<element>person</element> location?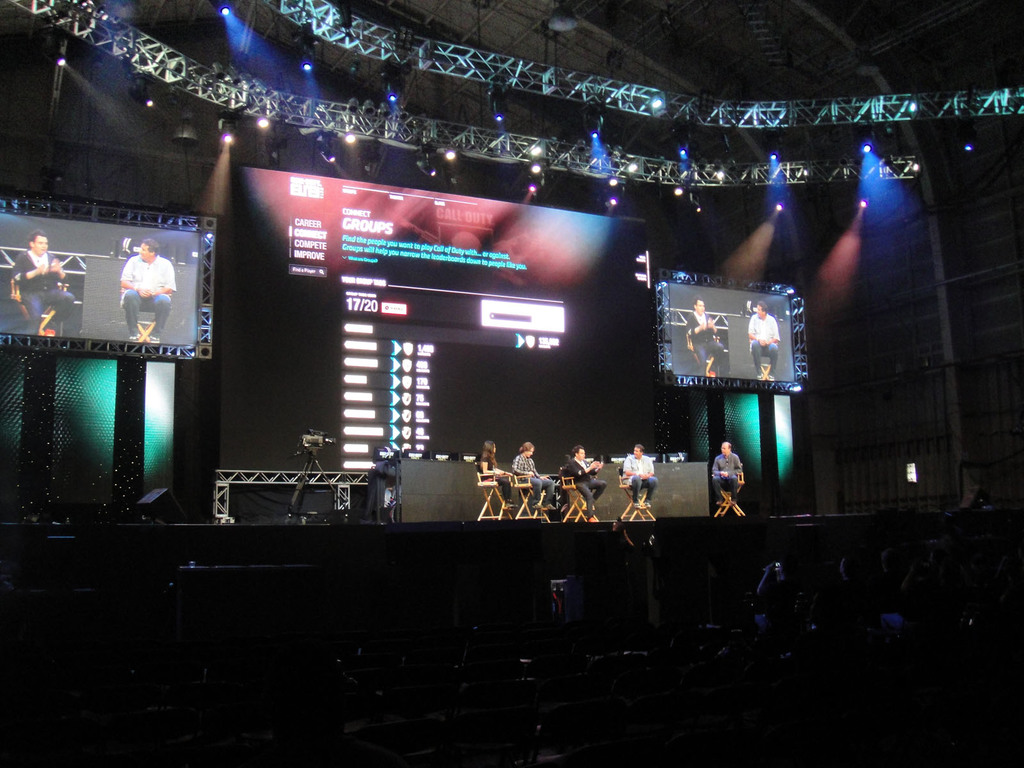
{"x1": 686, "y1": 302, "x2": 741, "y2": 381}
